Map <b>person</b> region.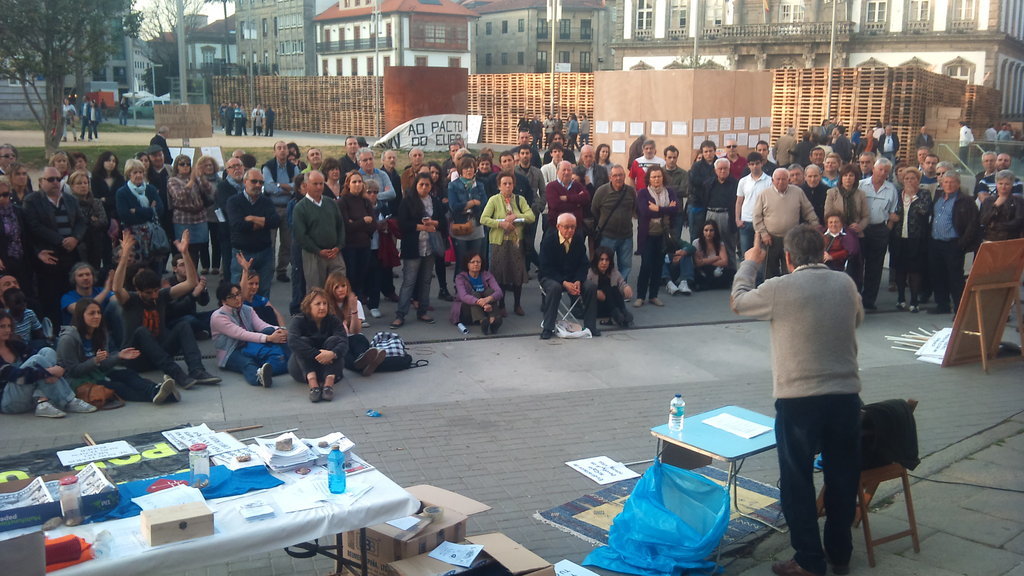
Mapped to Rect(538, 212, 602, 339).
